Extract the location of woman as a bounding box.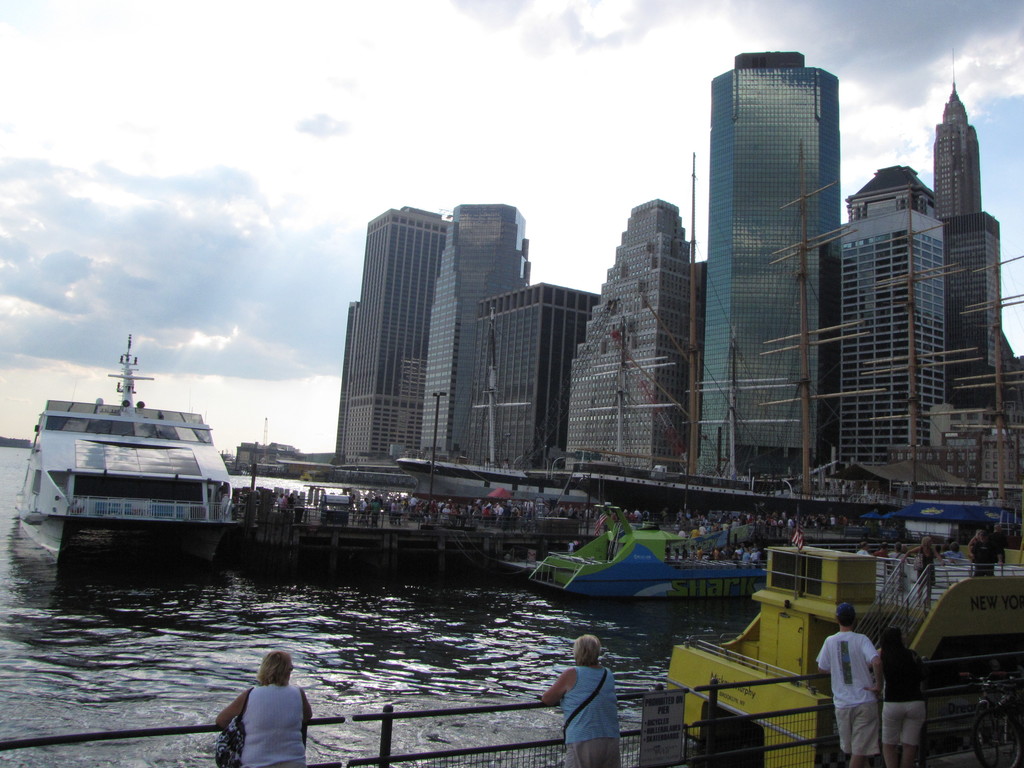
(893,538,949,614).
